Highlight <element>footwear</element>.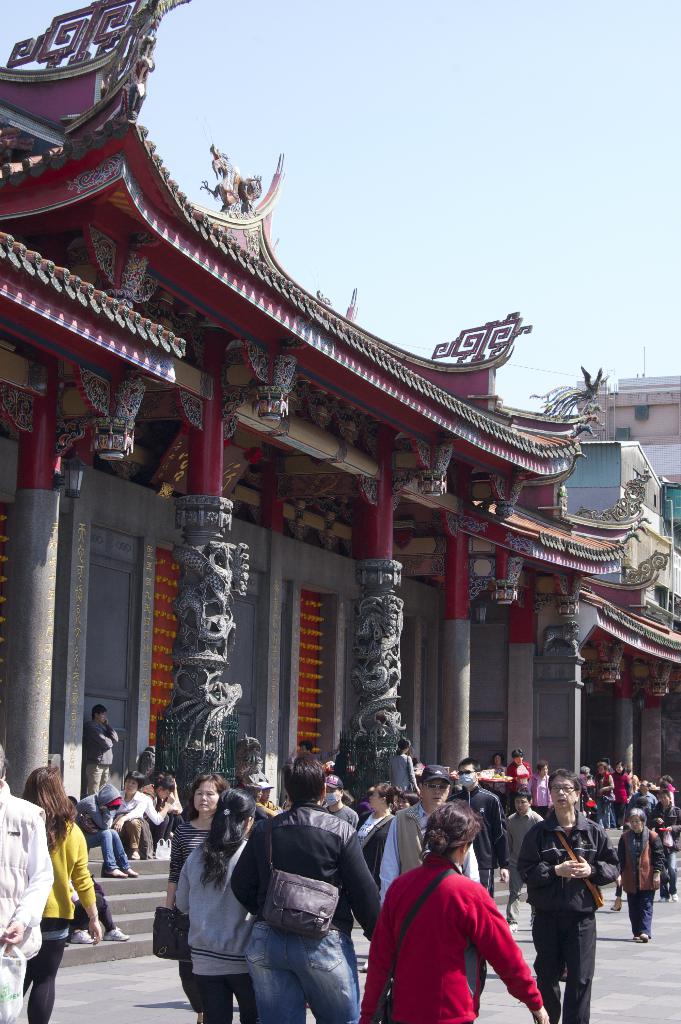
Highlighted region: (117, 861, 135, 879).
